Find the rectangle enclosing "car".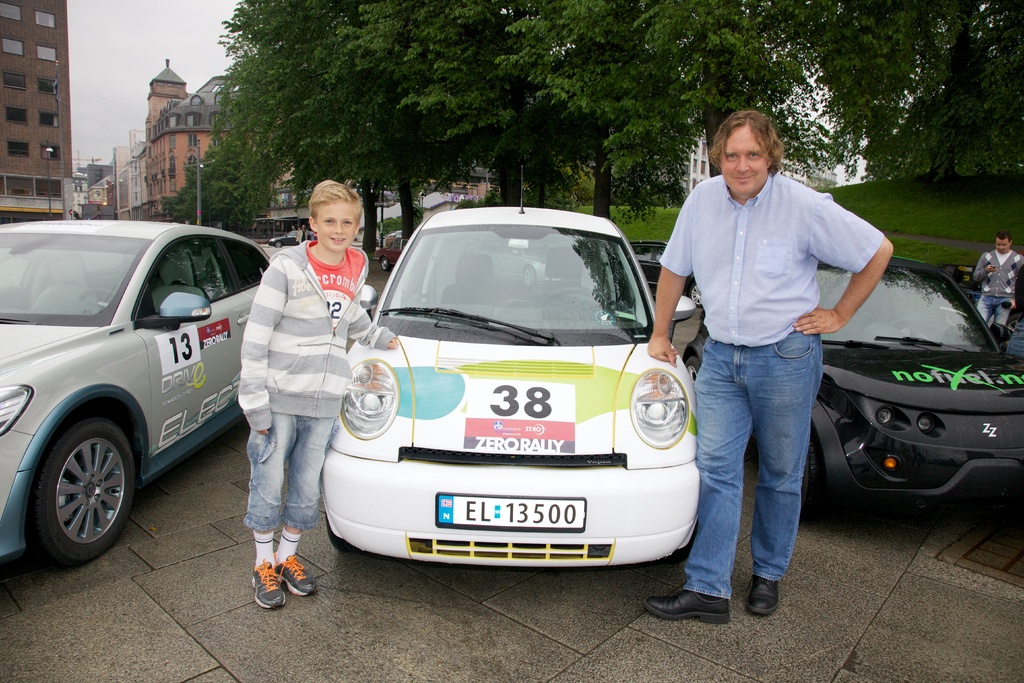
BBox(322, 155, 708, 559).
